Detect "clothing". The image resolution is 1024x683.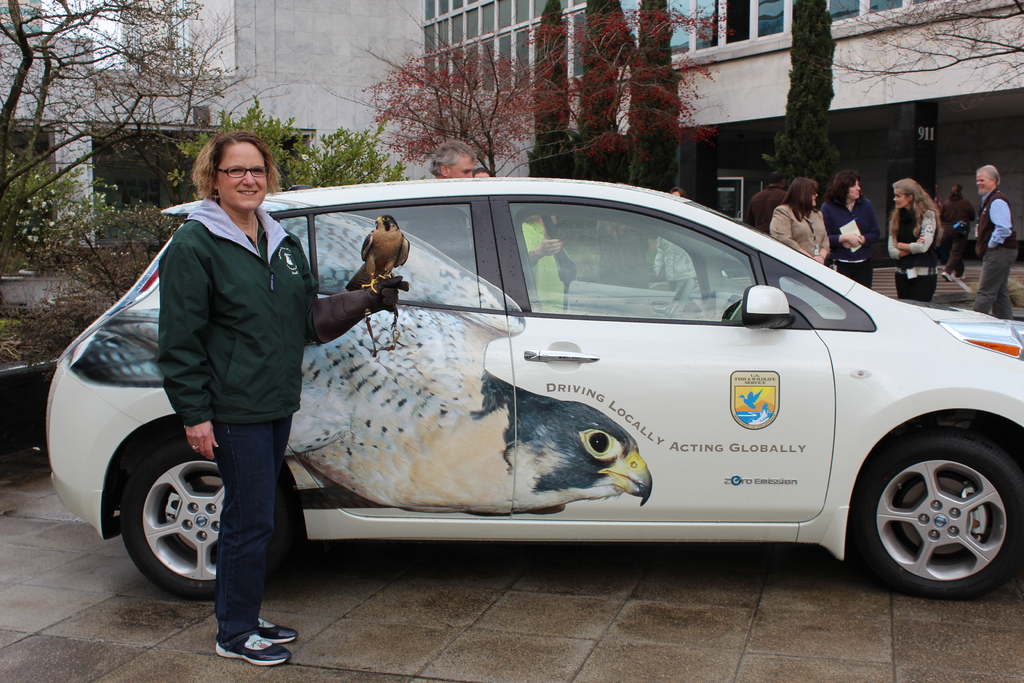
bbox=[645, 241, 703, 290].
